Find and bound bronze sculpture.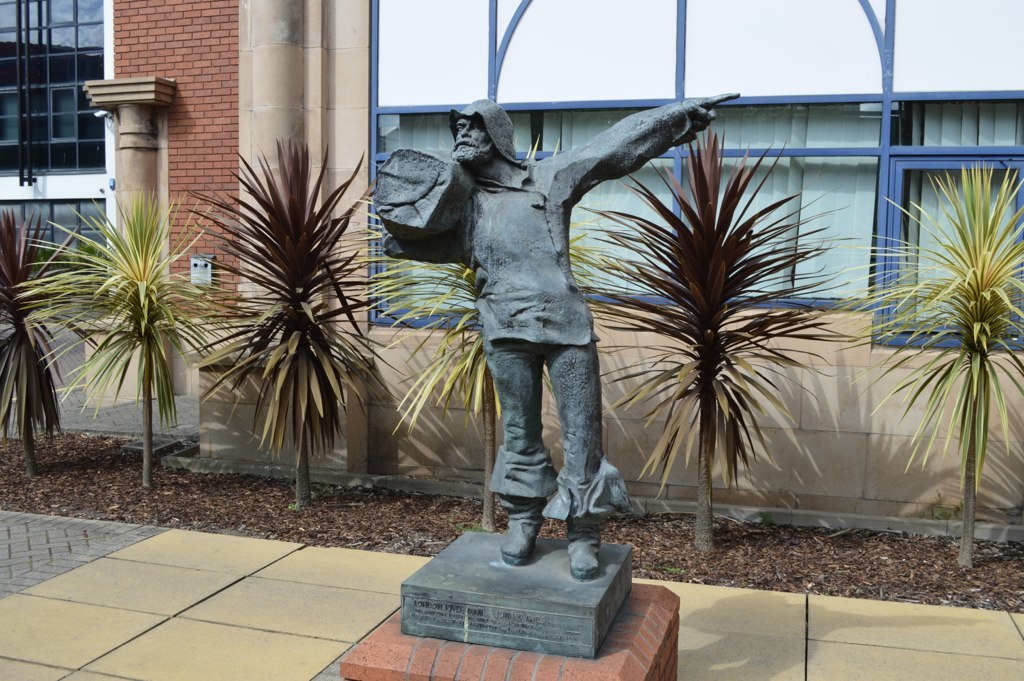
Bound: {"left": 372, "top": 85, "right": 695, "bottom": 556}.
